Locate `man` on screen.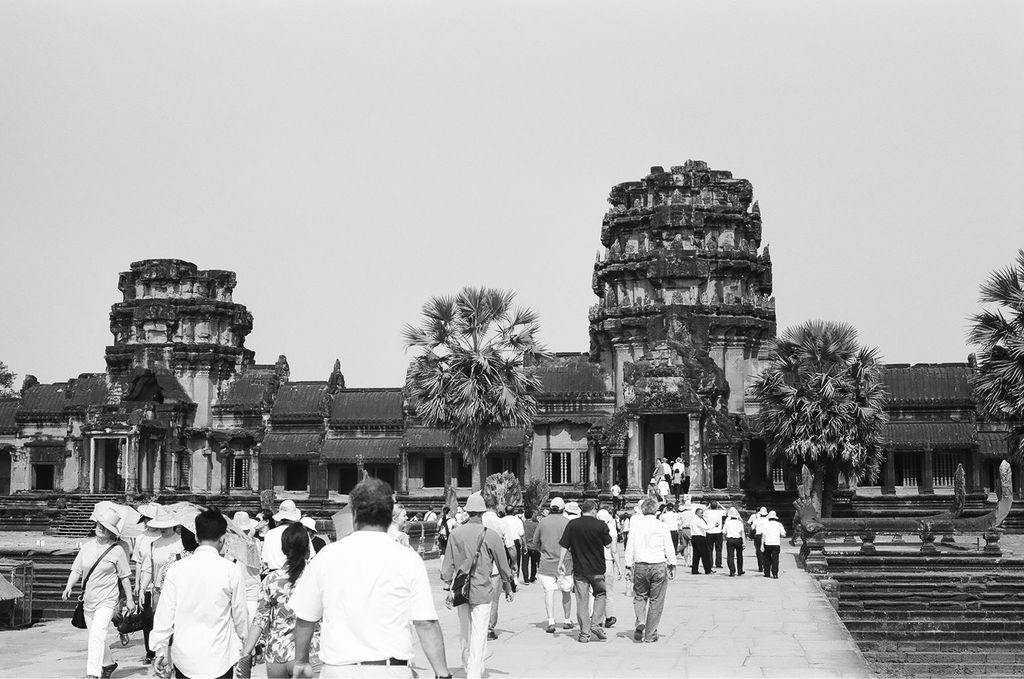
On screen at 484,494,515,639.
